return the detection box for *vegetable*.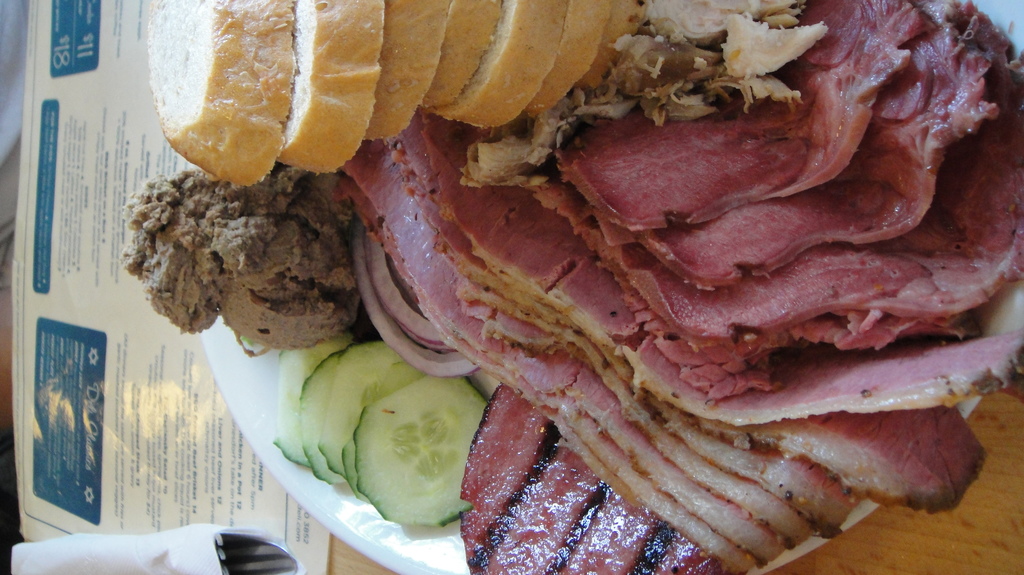
299, 336, 444, 489.
